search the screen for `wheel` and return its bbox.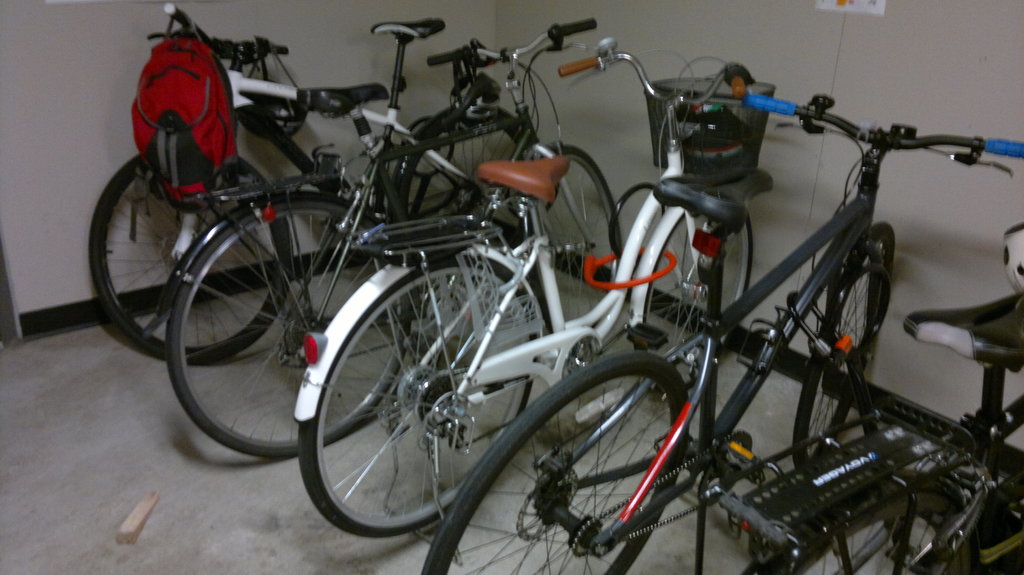
Found: 634,207,758,401.
